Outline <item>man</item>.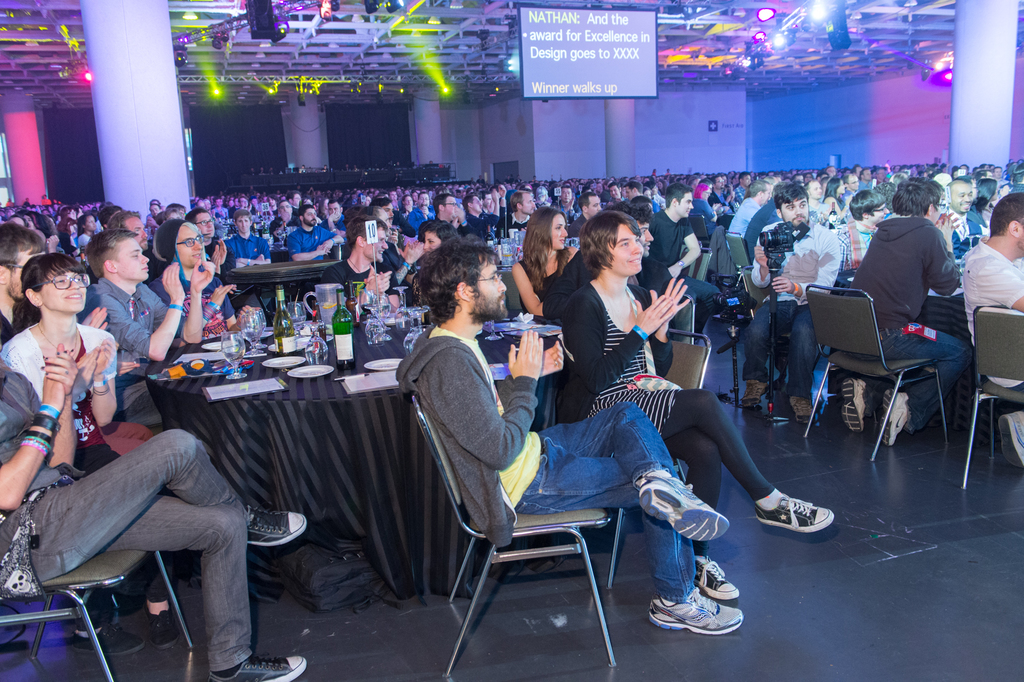
Outline: (x1=573, y1=194, x2=604, y2=245).
